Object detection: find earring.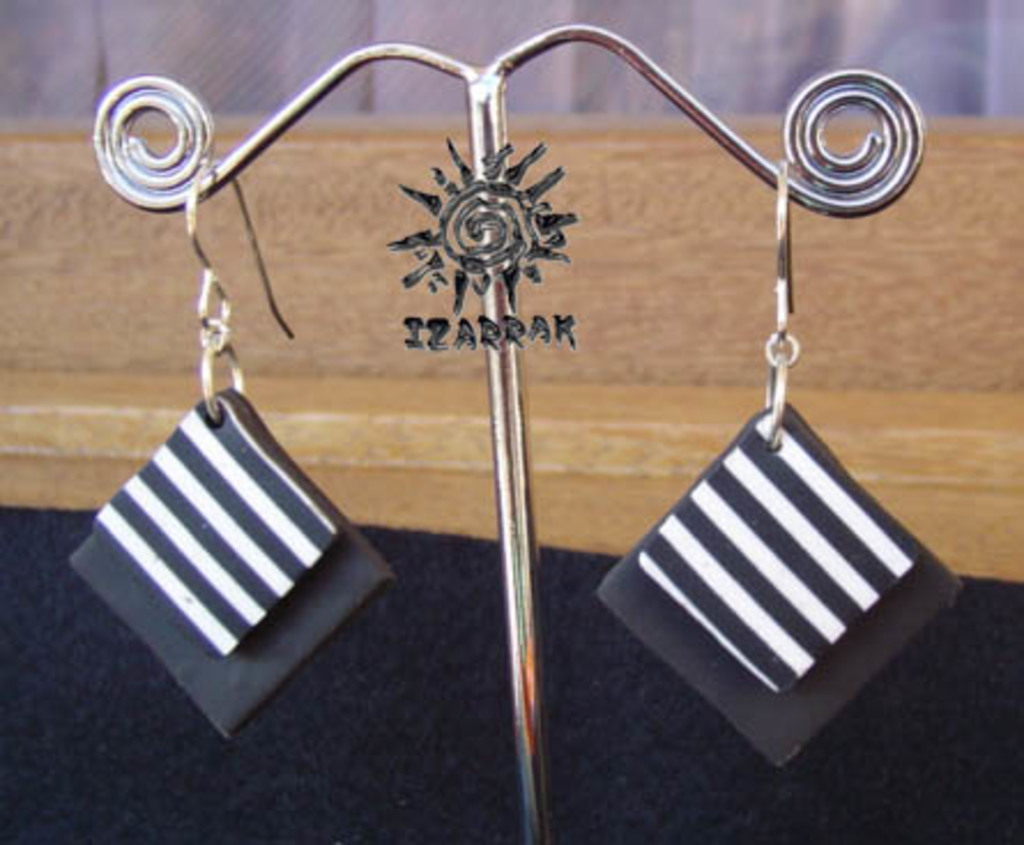
{"left": 587, "top": 154, "right": 969, "bottom": 764}.
